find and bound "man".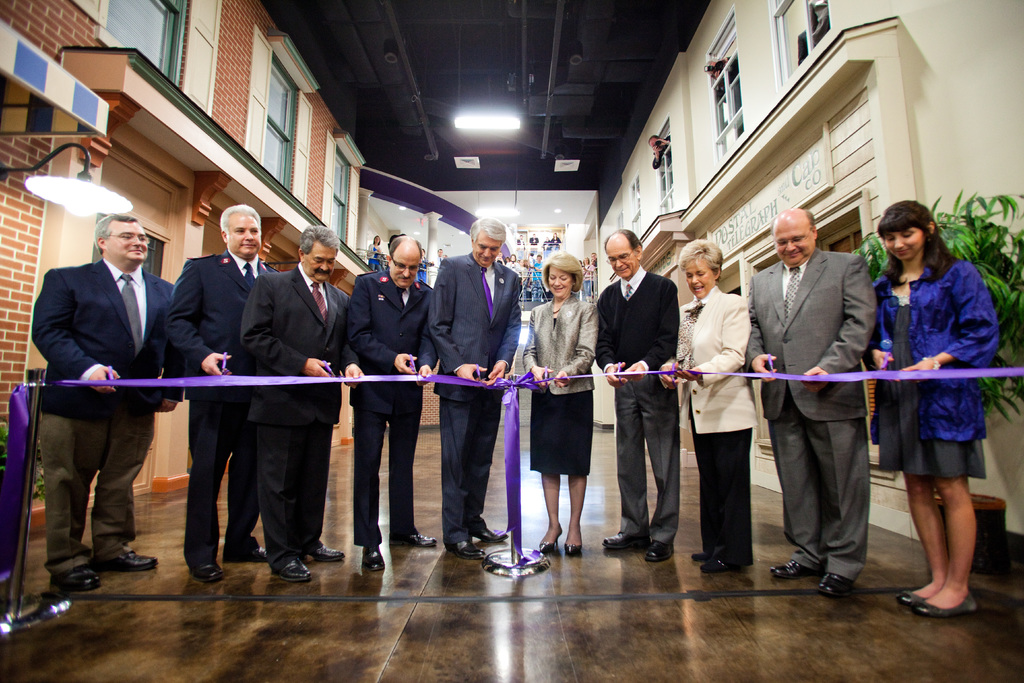
Bound: bbox(593, 229, 684, 563).
